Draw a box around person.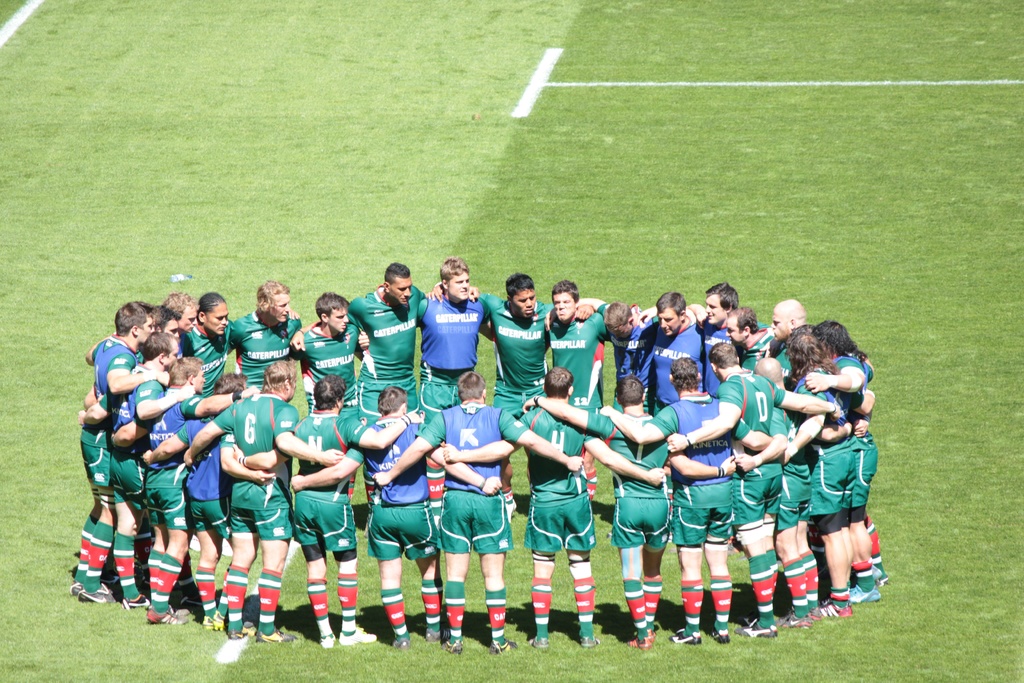
<box>596,358,789,641</box>.
